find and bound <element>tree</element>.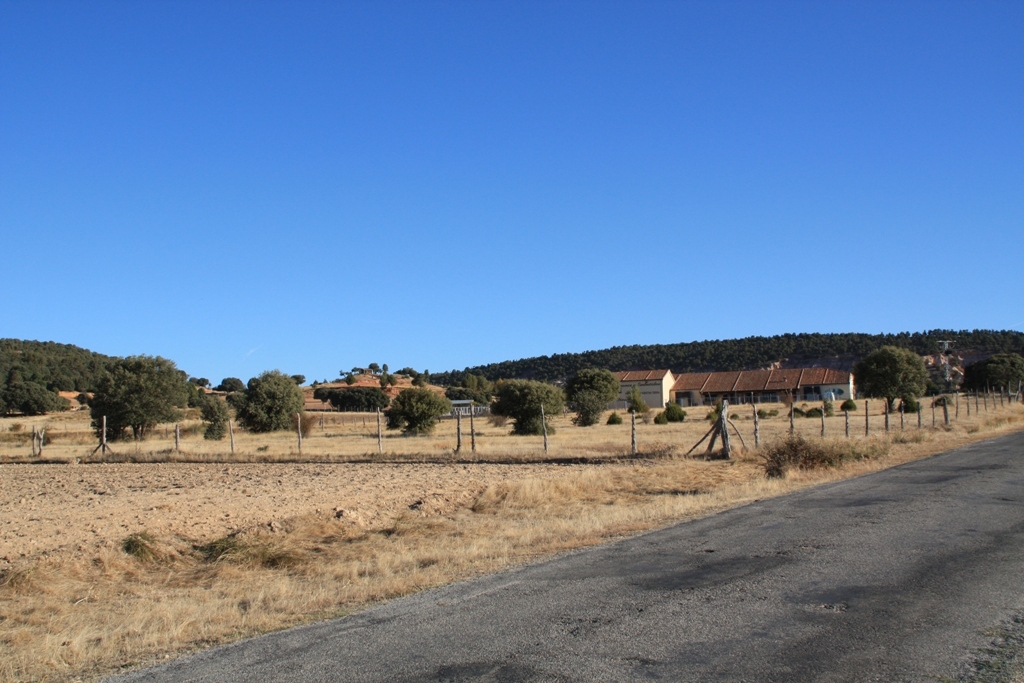
Bound: 1, 381, 71, 421.
